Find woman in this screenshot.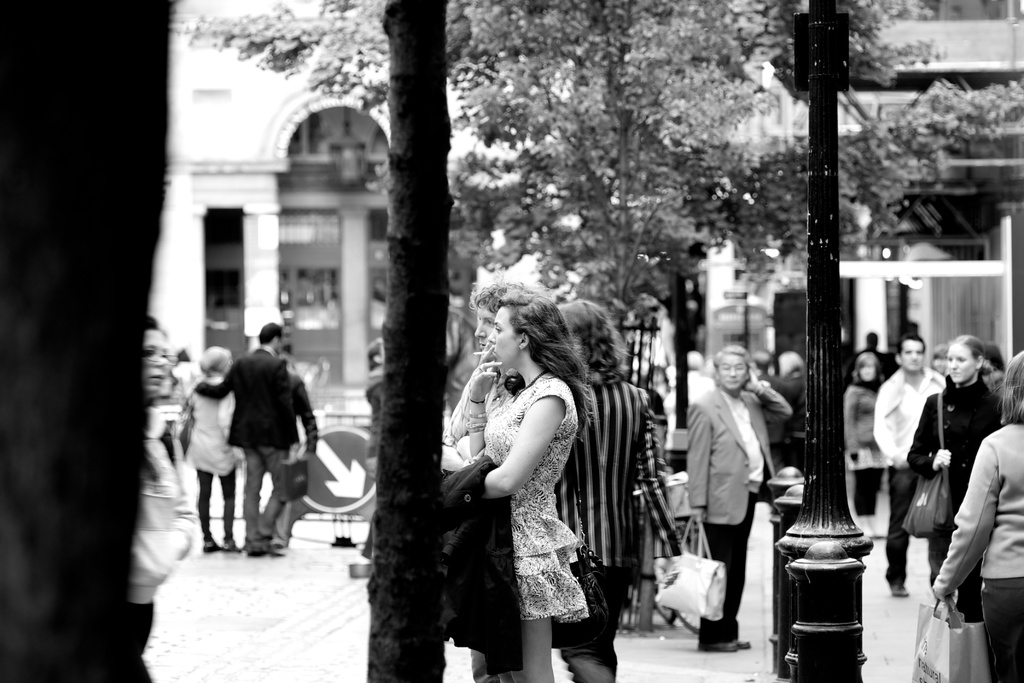
The bounding box for woman is box=[929, 353, 1023, 682].
